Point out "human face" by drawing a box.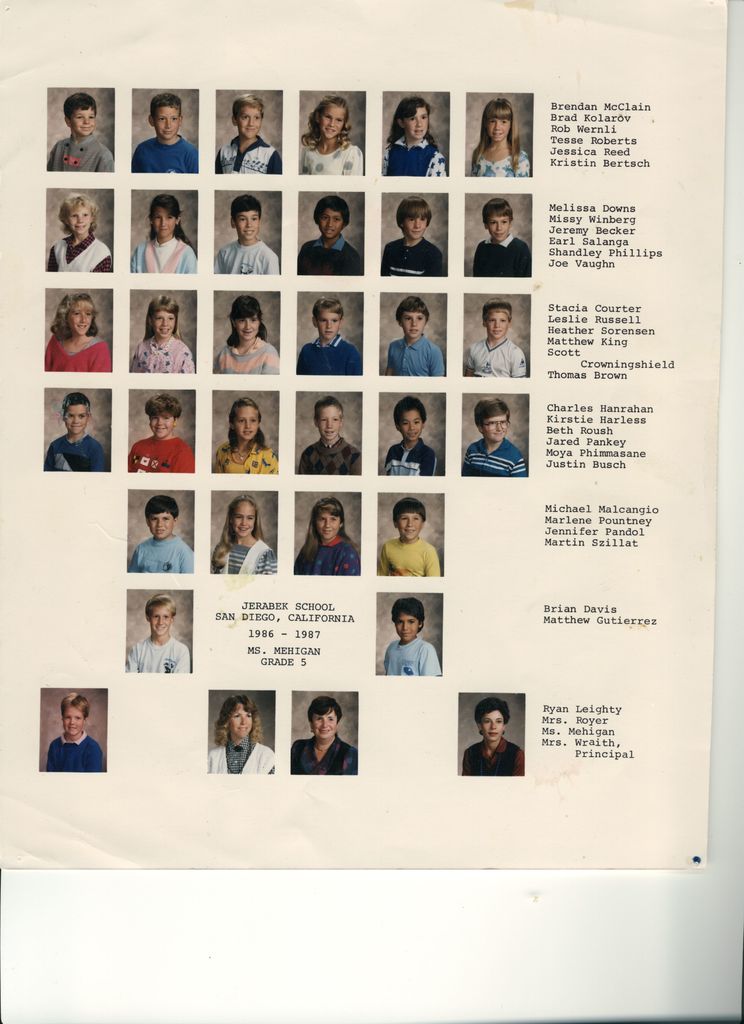
box(315, 511, 338, 539).
